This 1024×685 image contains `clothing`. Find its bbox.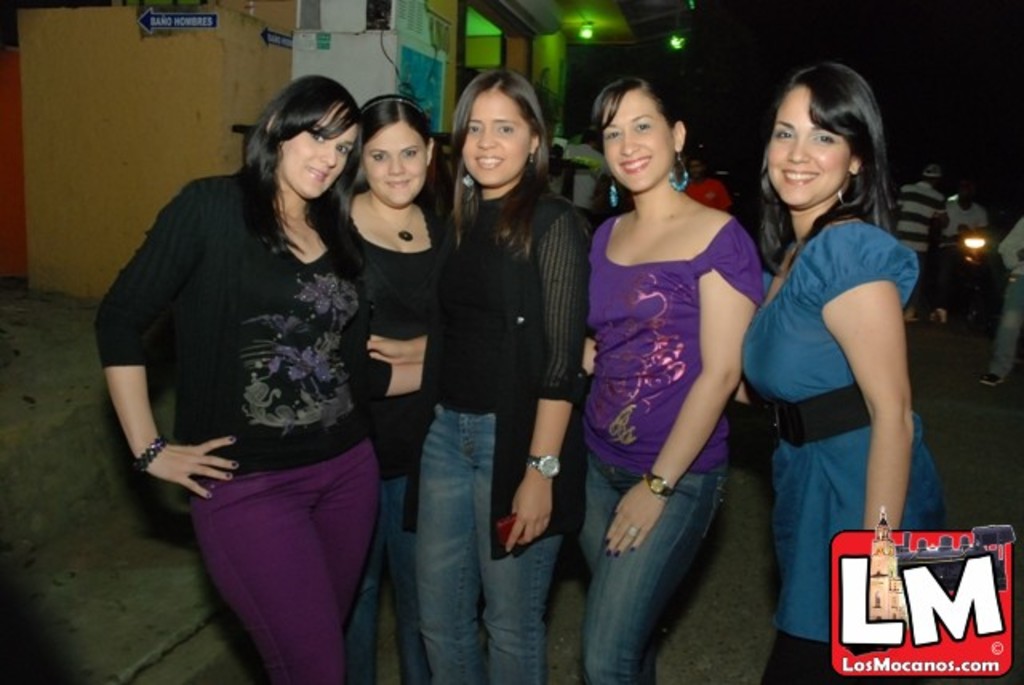
crop(992, 216, 1022, 386).
